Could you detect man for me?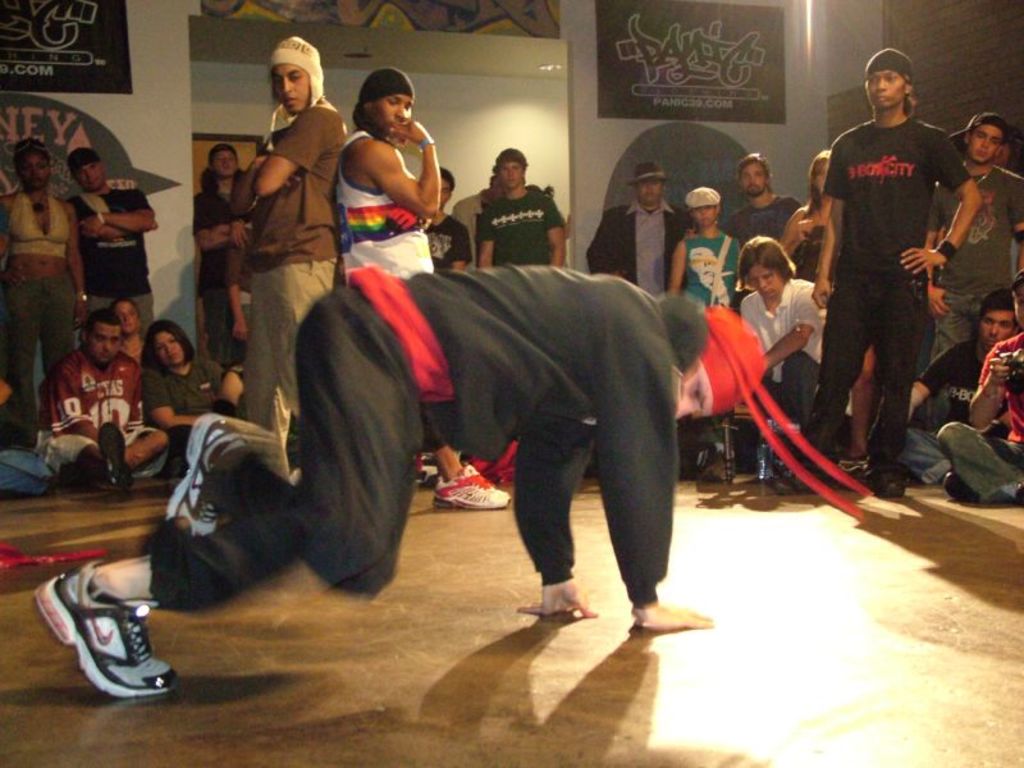
Detection result: 932,282,1023,503.
